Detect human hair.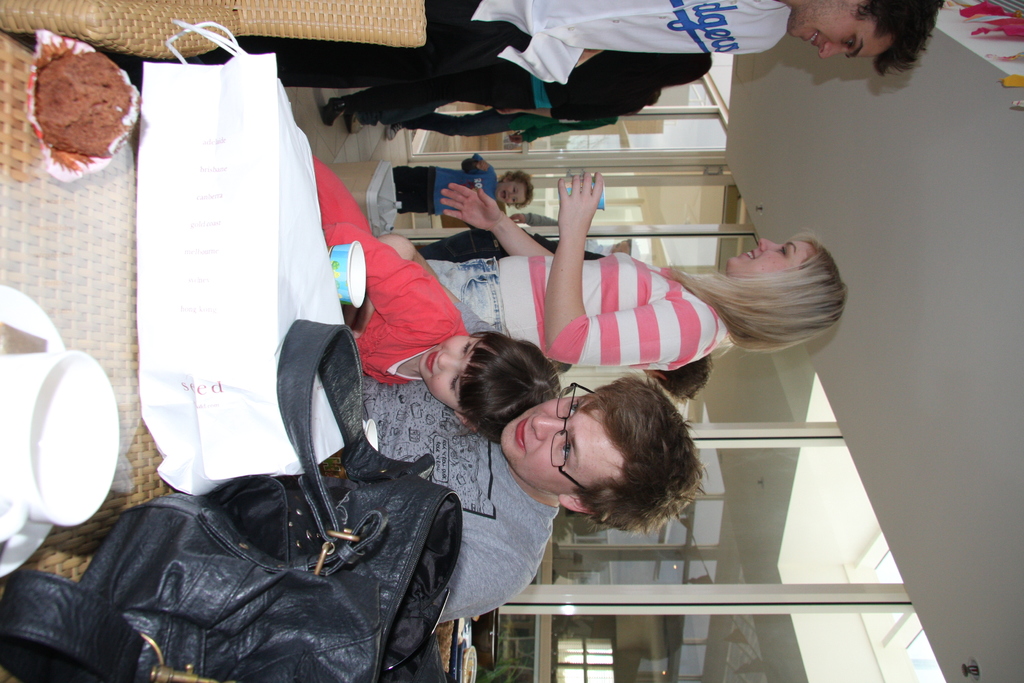
Detected at bbox(645, 357, 708, 407).
